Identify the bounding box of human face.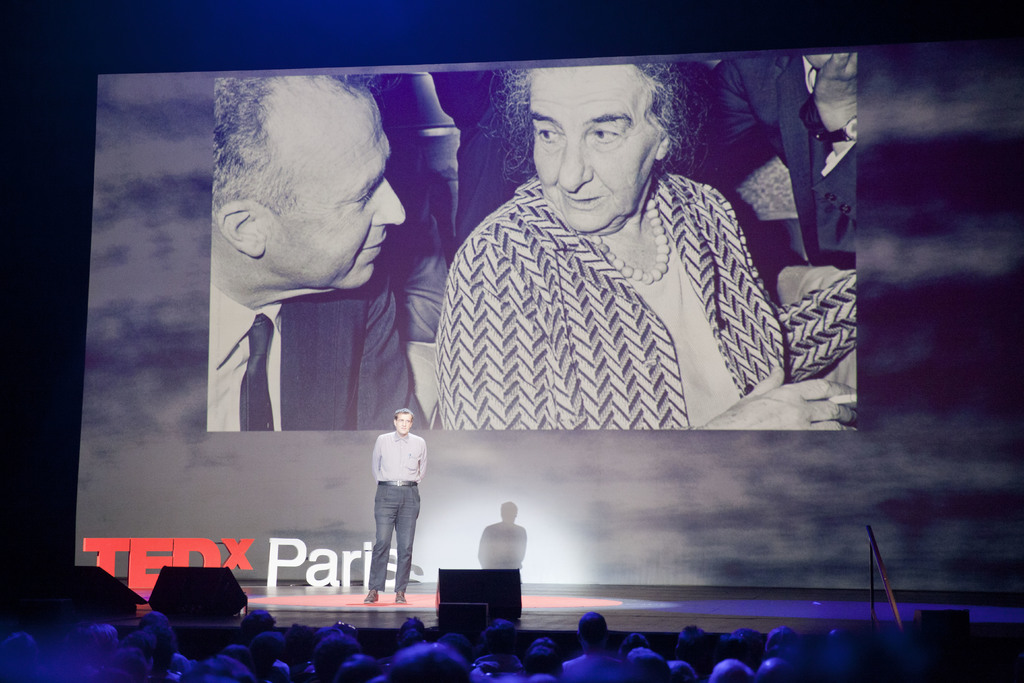
396:413:412:434.
